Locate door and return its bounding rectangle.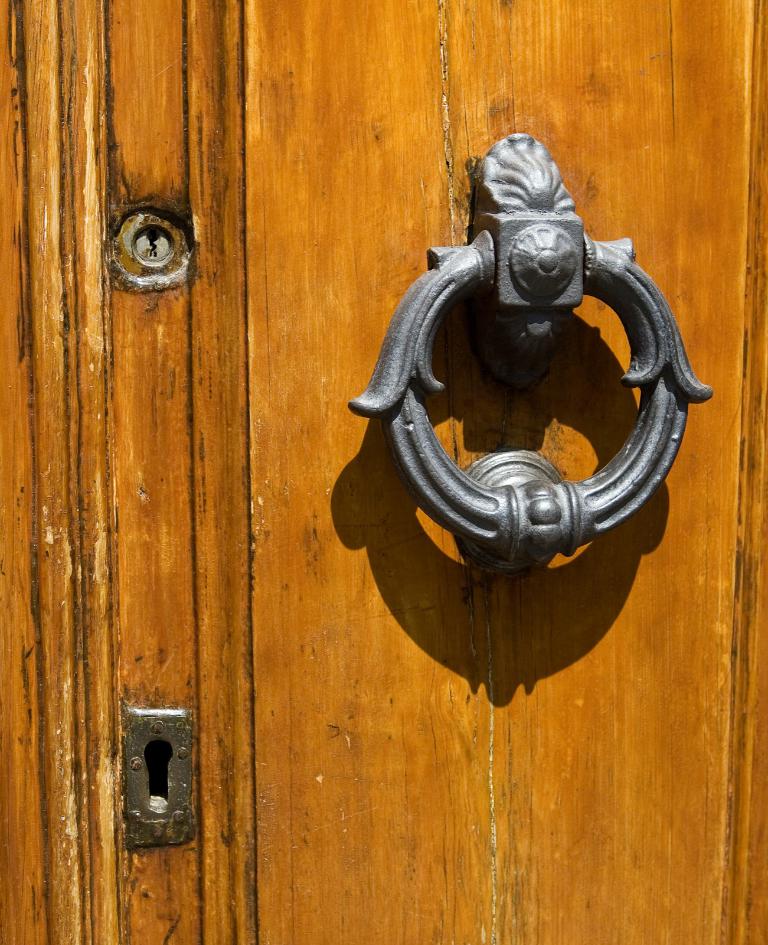
rect(0, 0, 767, 944).
